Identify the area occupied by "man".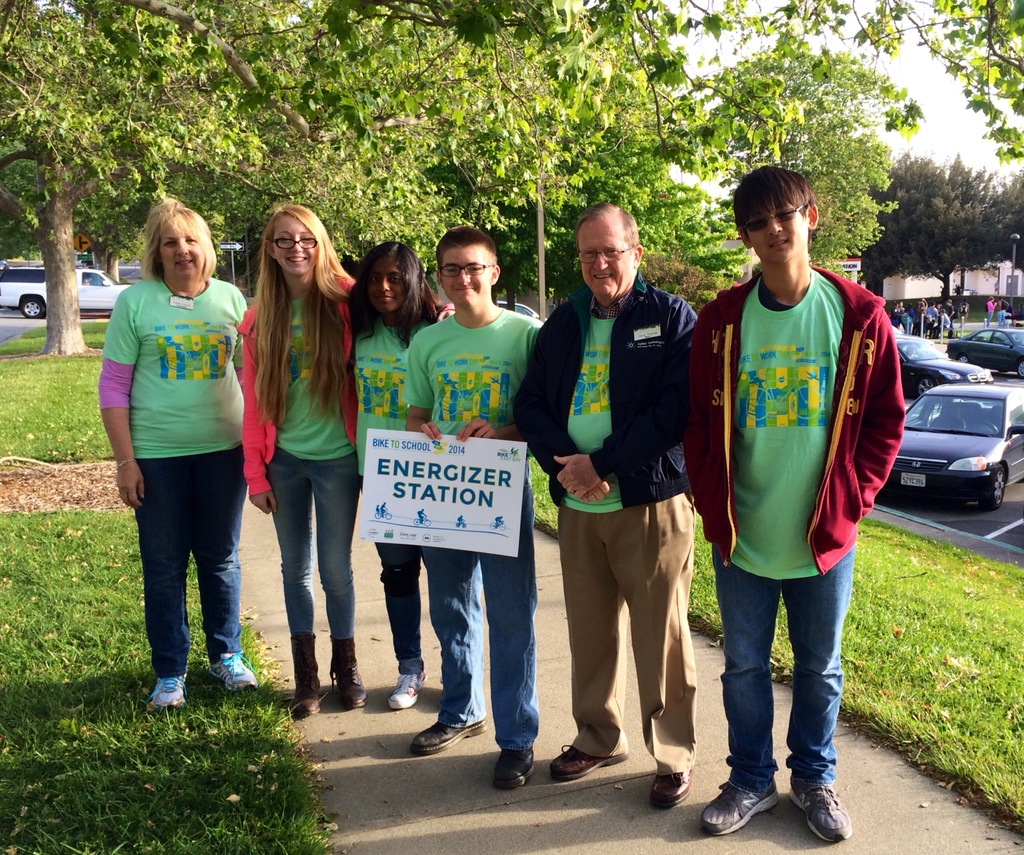
Area: (x1=944, y1=298, x2=956, y2=339).
